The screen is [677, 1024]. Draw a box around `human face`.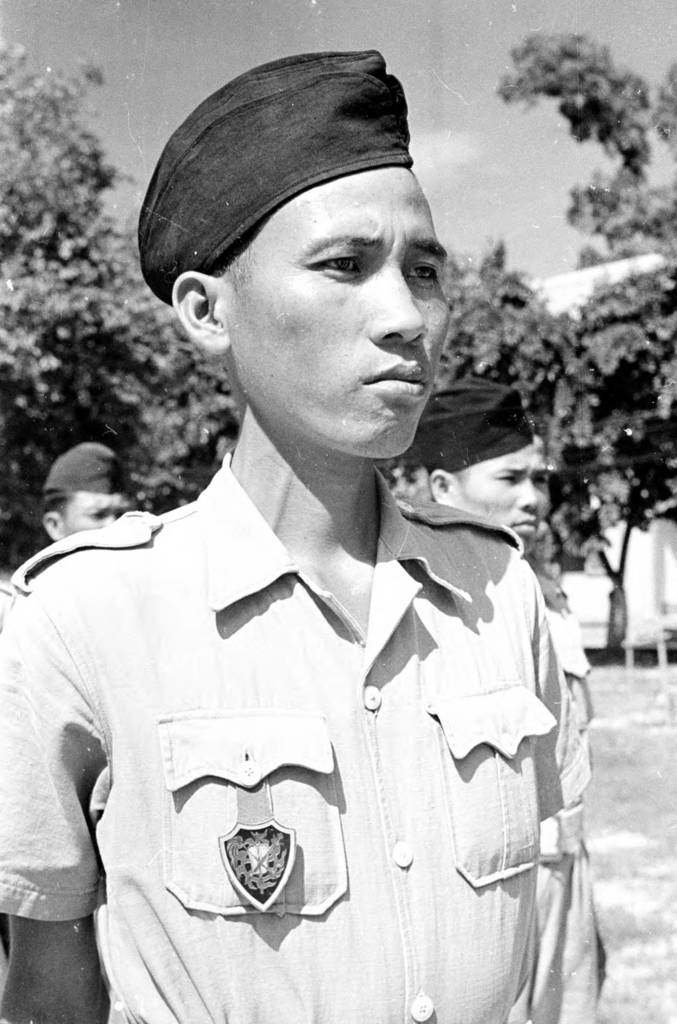
(60, 495, 135, 538).
